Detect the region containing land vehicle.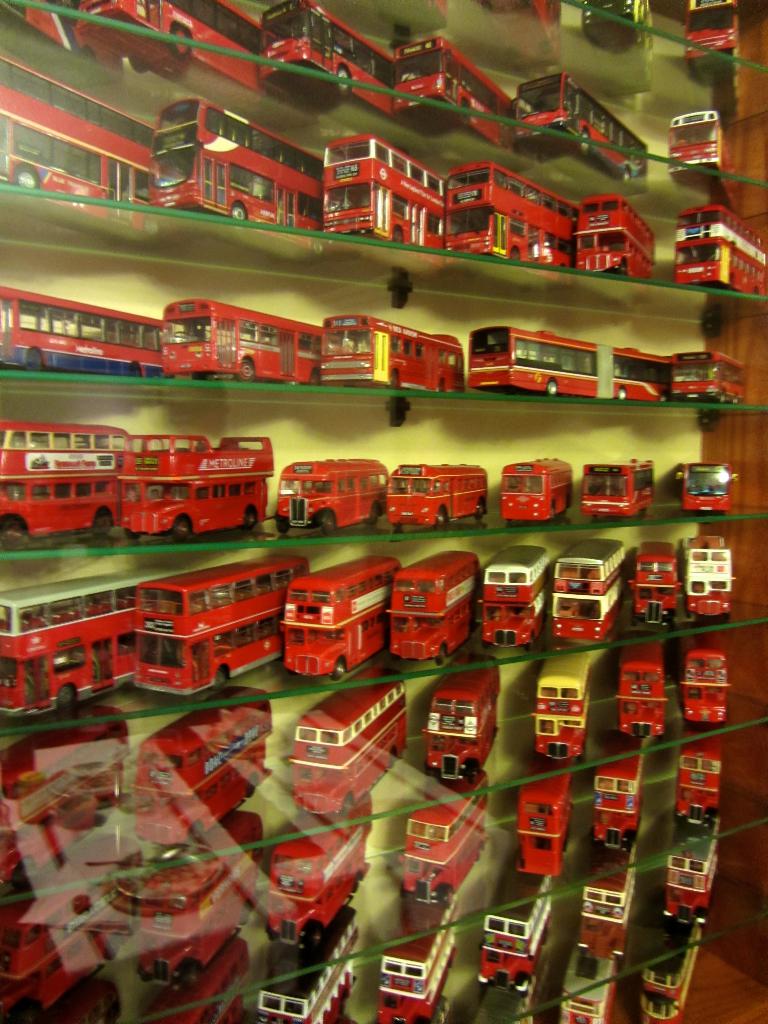
<box>478,888,548,994</box>.
